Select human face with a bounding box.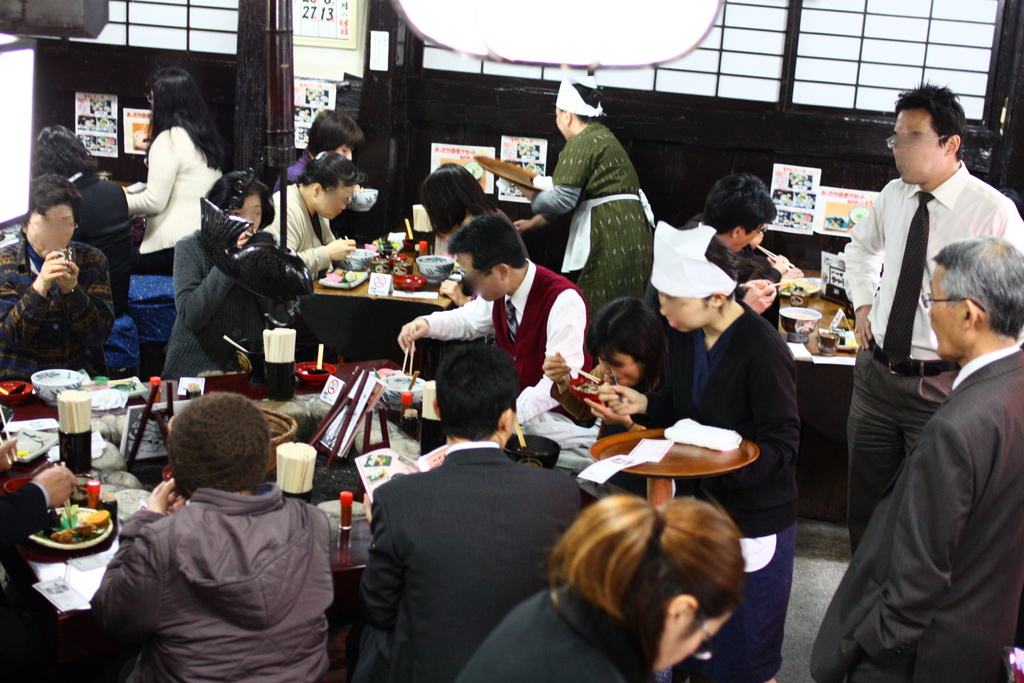
detection(222, 185, 266, 242).
